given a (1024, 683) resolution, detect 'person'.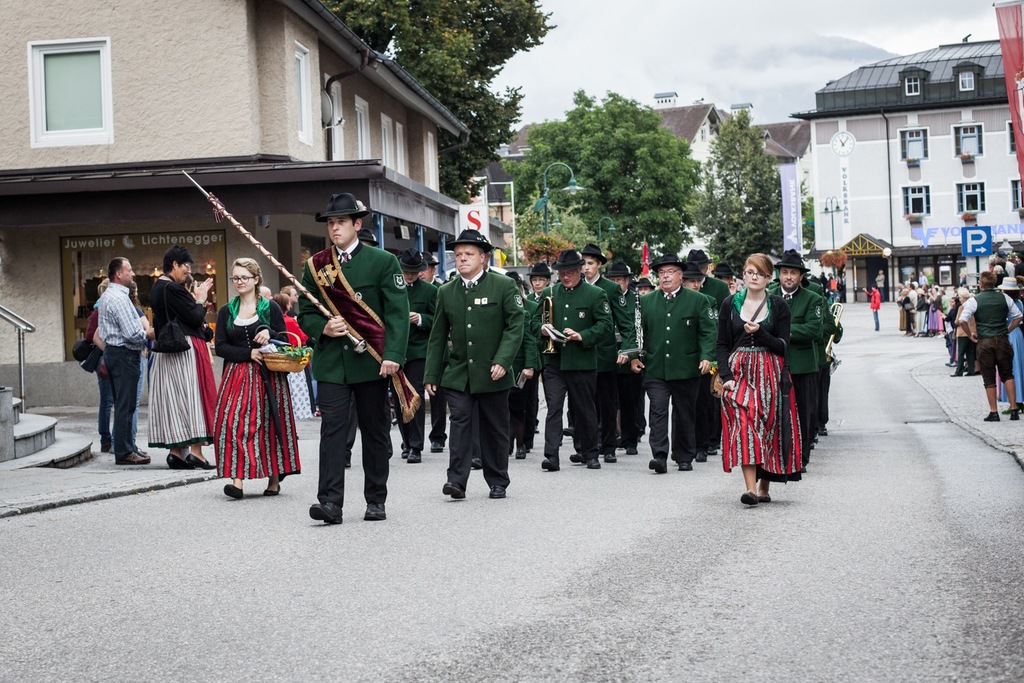
98, 256, 155, 466.
